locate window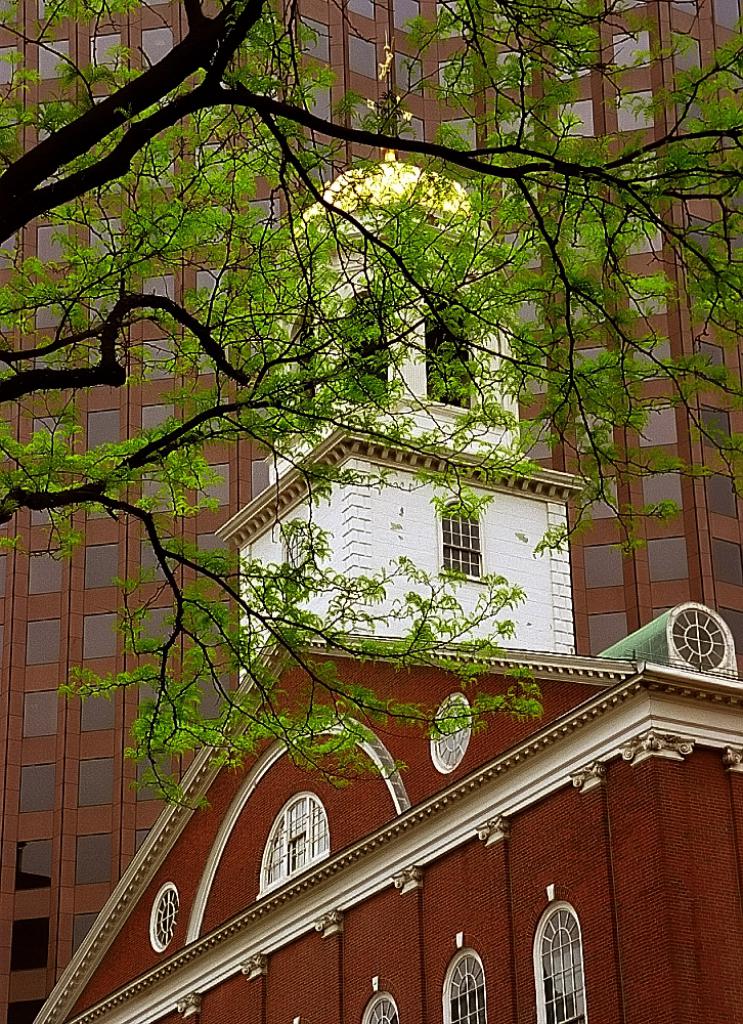
select_region(726, 216, 742, 252)
